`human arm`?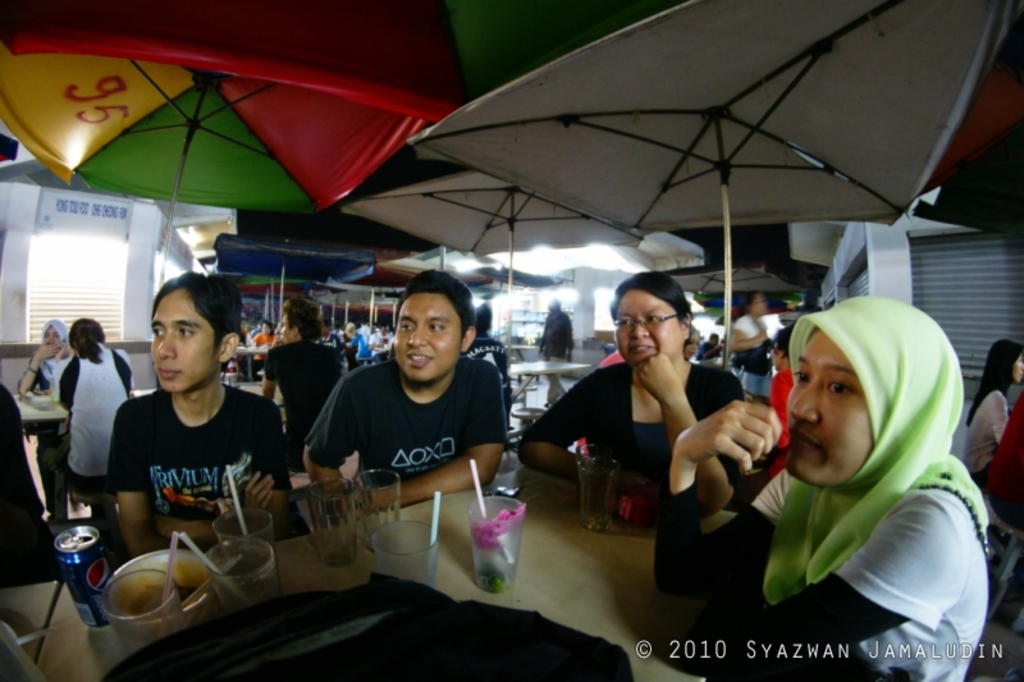
[x1=534, y1=311, x2=548, y2=357]
